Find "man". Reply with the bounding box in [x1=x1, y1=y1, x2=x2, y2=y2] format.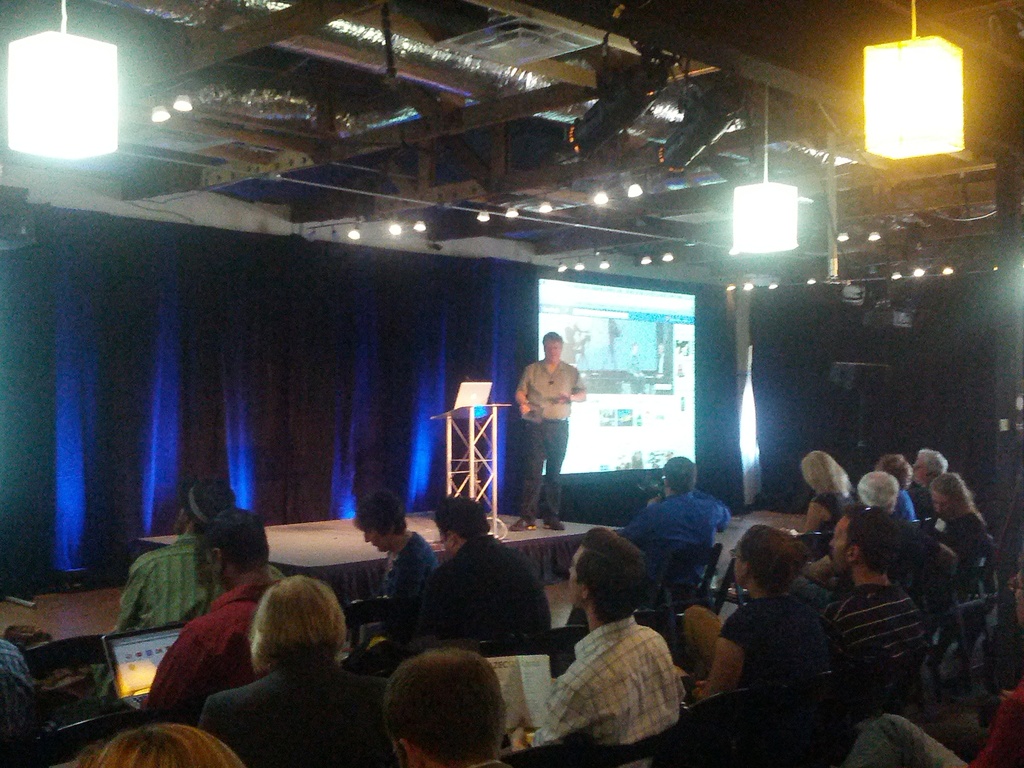
[x1=506, y1=328, x2=587, y2=532].
